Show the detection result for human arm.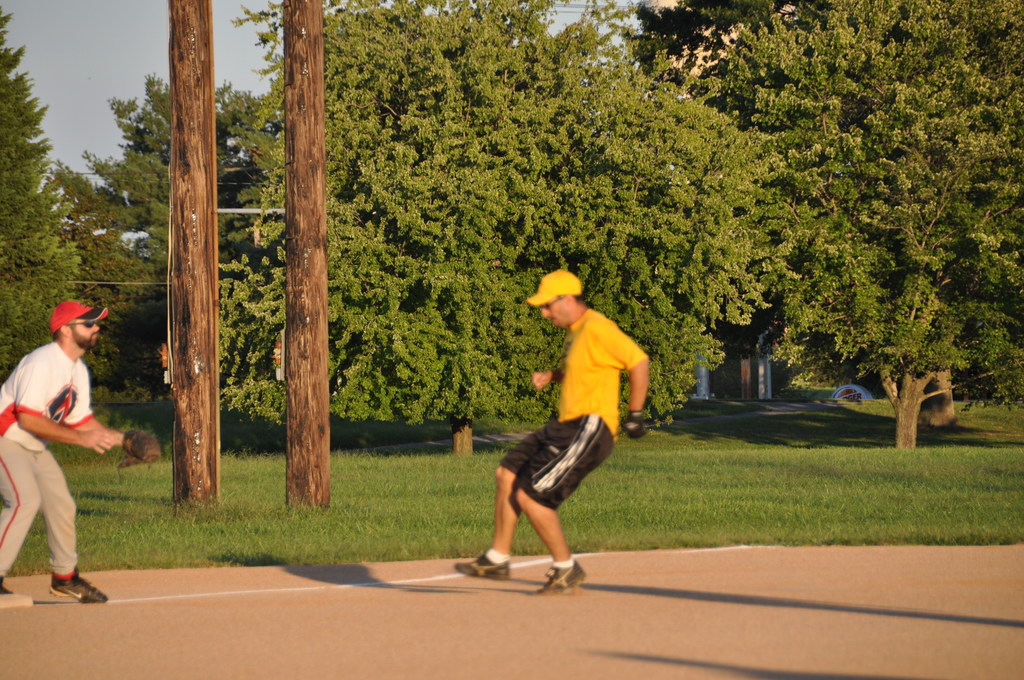
l=66, t=355, r=118, b=445.
